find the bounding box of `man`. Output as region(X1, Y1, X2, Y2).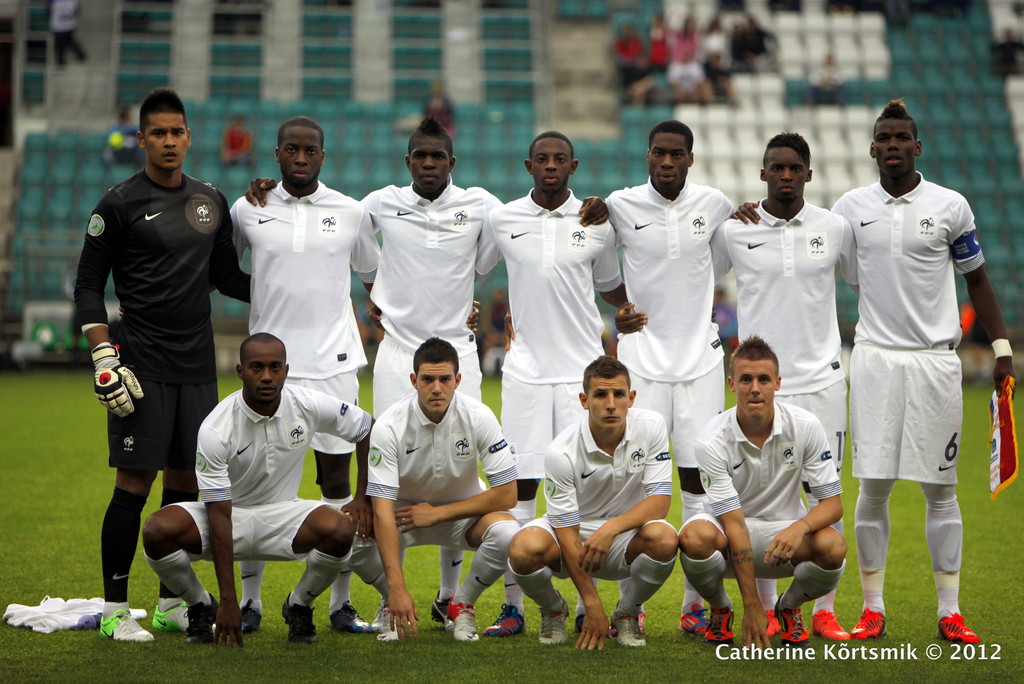
region(252, 120, 609, 631).
